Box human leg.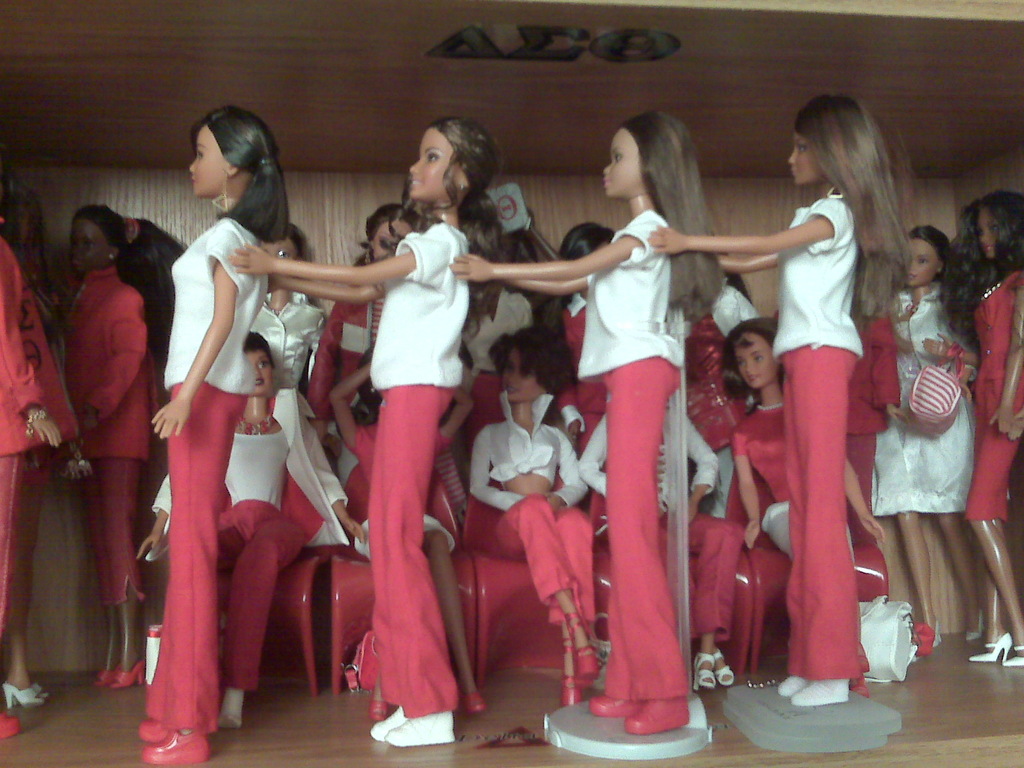
[877, 417, 940, 659].
